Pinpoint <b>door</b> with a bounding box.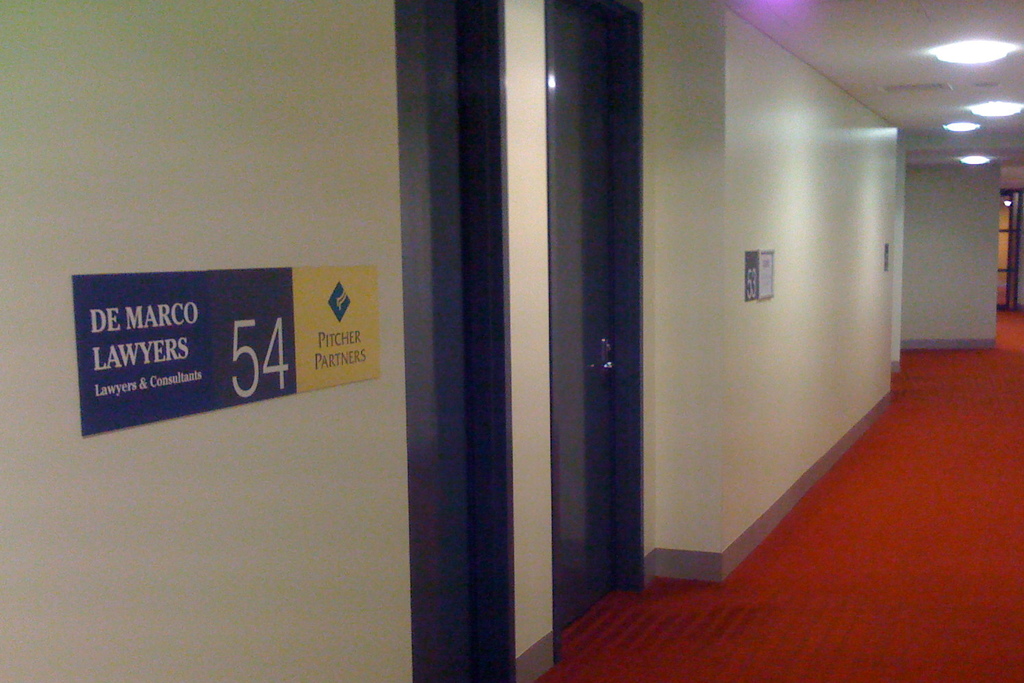
<bbox>398, 5, 483, 682</bbox>.
